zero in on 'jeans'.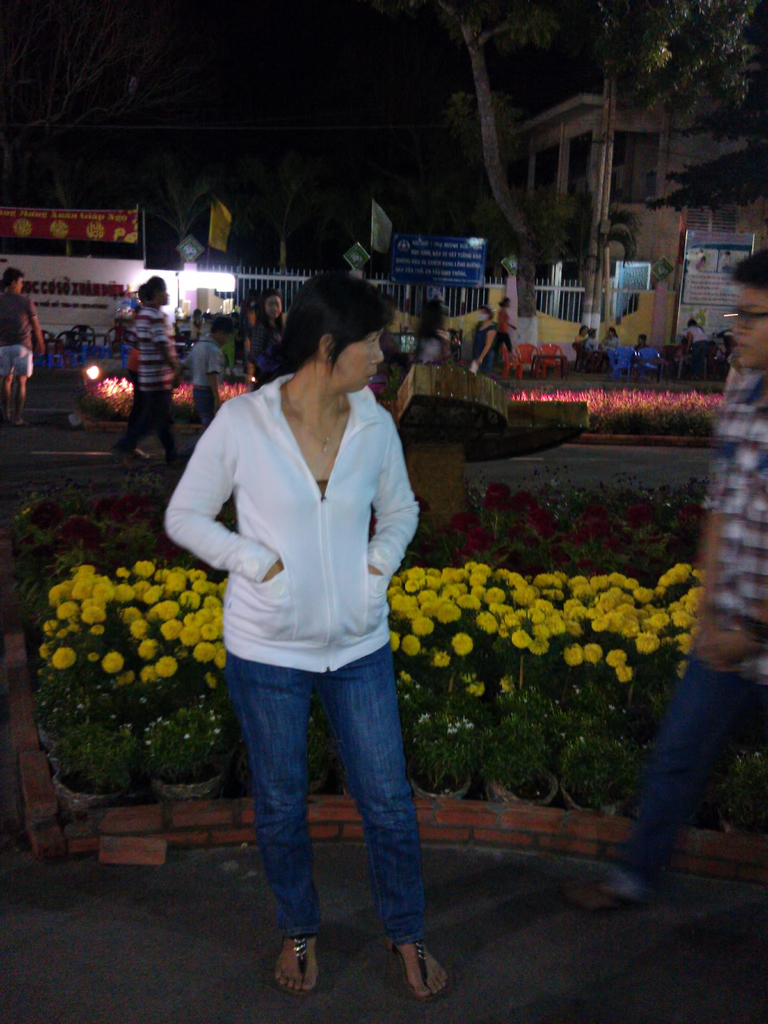
Zeroed in: box=[194, 382, 217, 428].
